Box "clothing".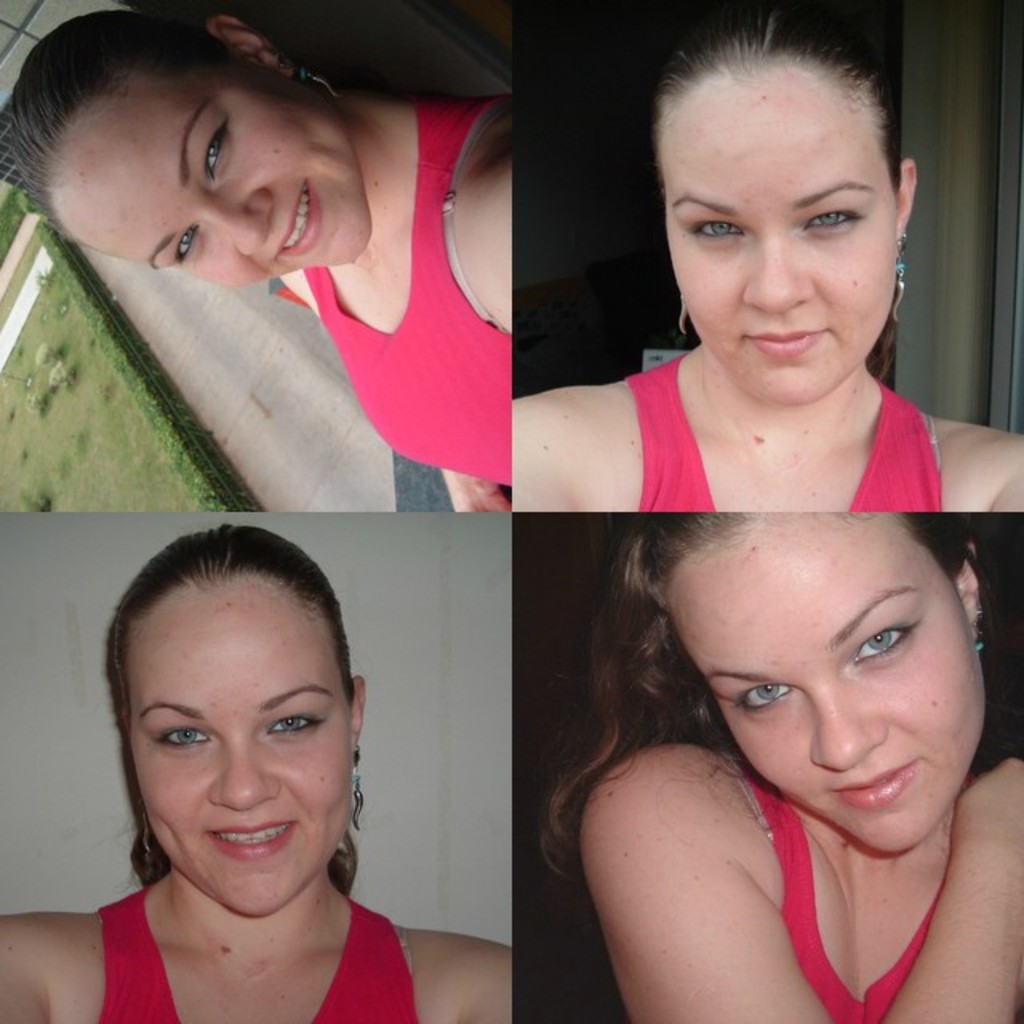
293/78/518/482.
